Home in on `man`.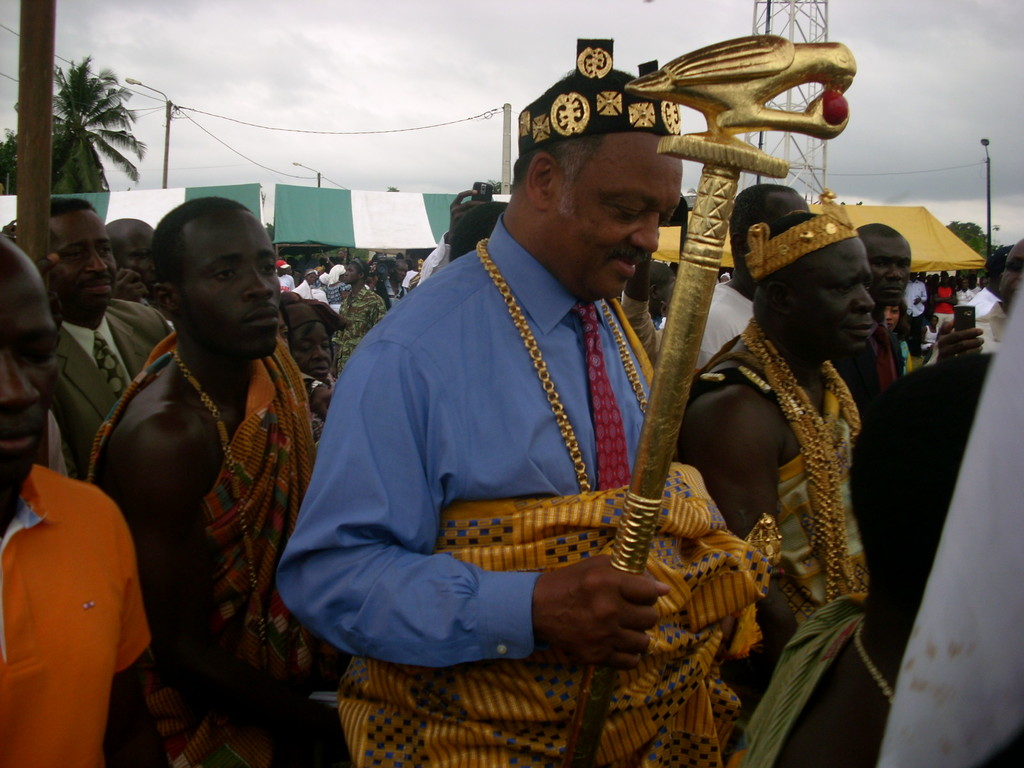
Homed in at detection(275, 260, 295, 296).
